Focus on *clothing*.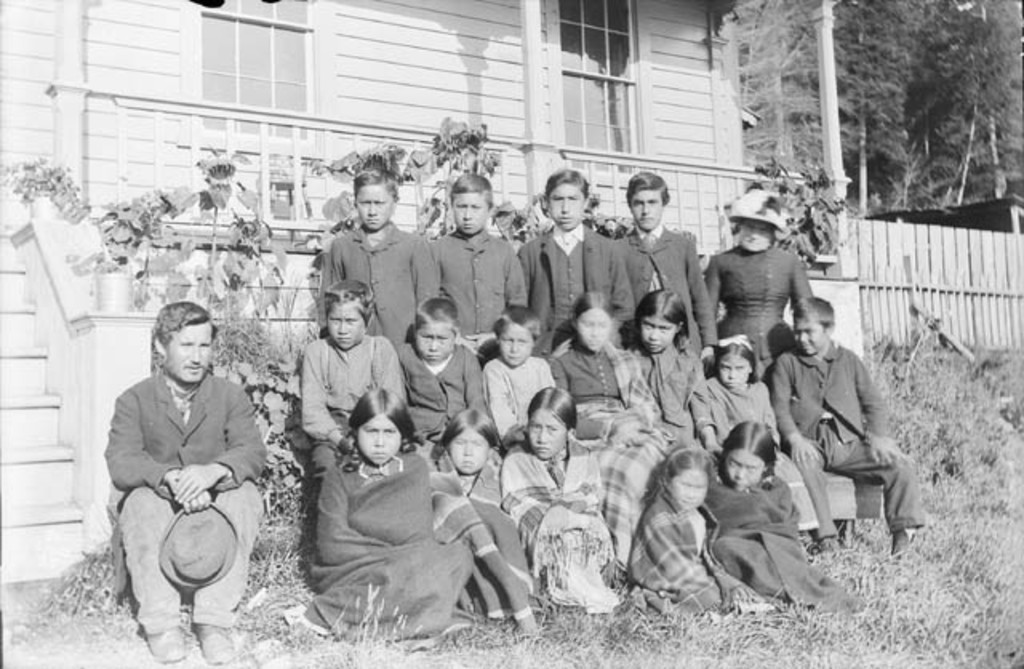
Focused at [626, 222, 712, 362].
